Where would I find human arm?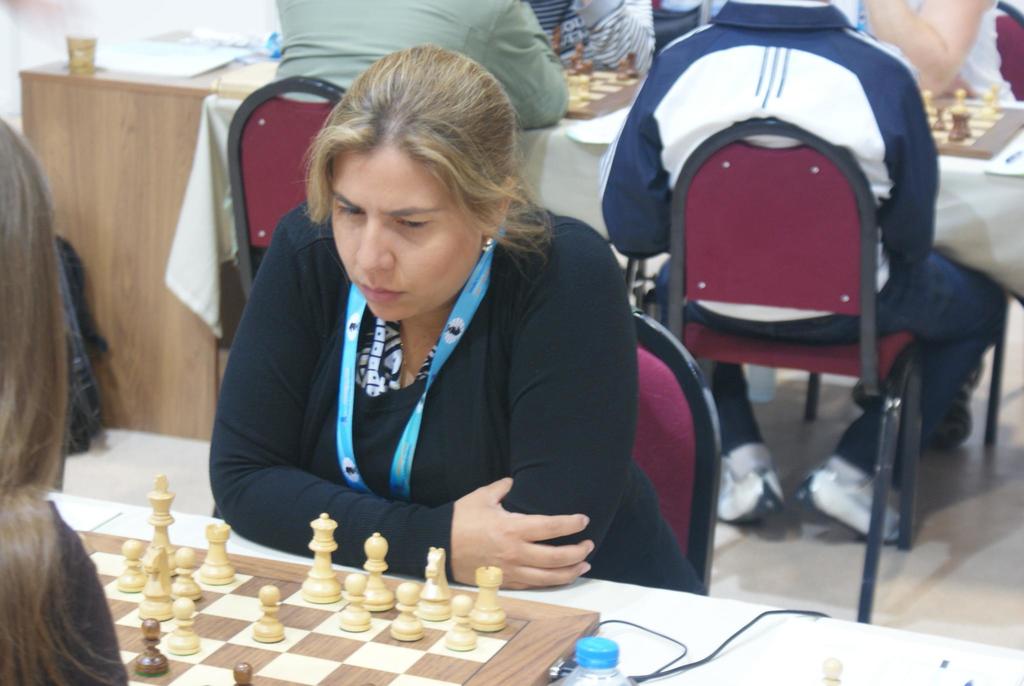
At x1=202 y1=202 x2=598 y2=603.
